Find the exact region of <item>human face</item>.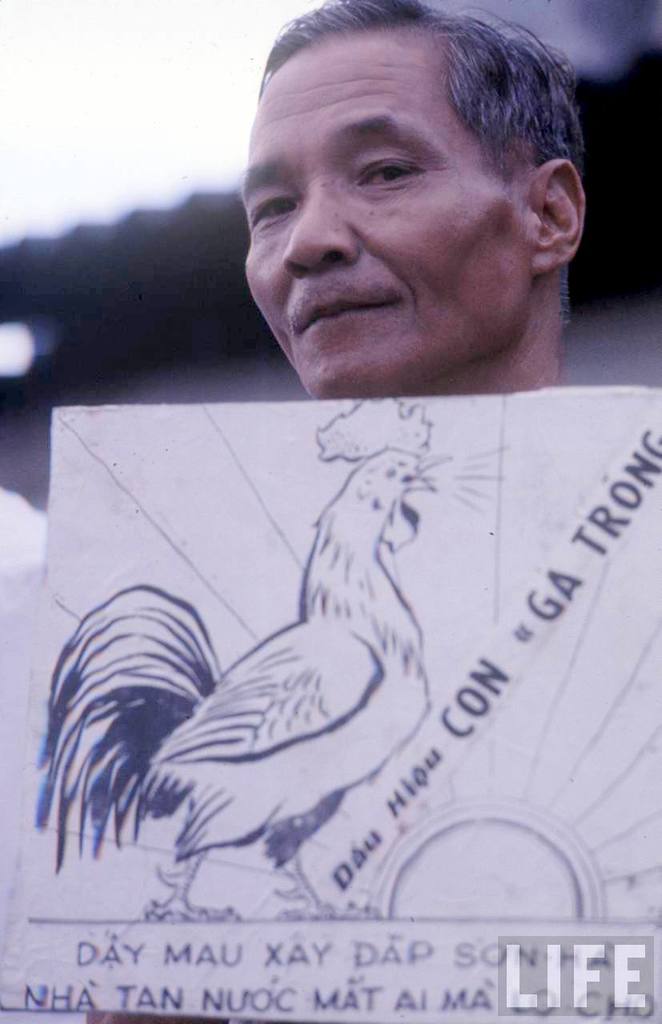
Exact region: 249/33/522/397.
